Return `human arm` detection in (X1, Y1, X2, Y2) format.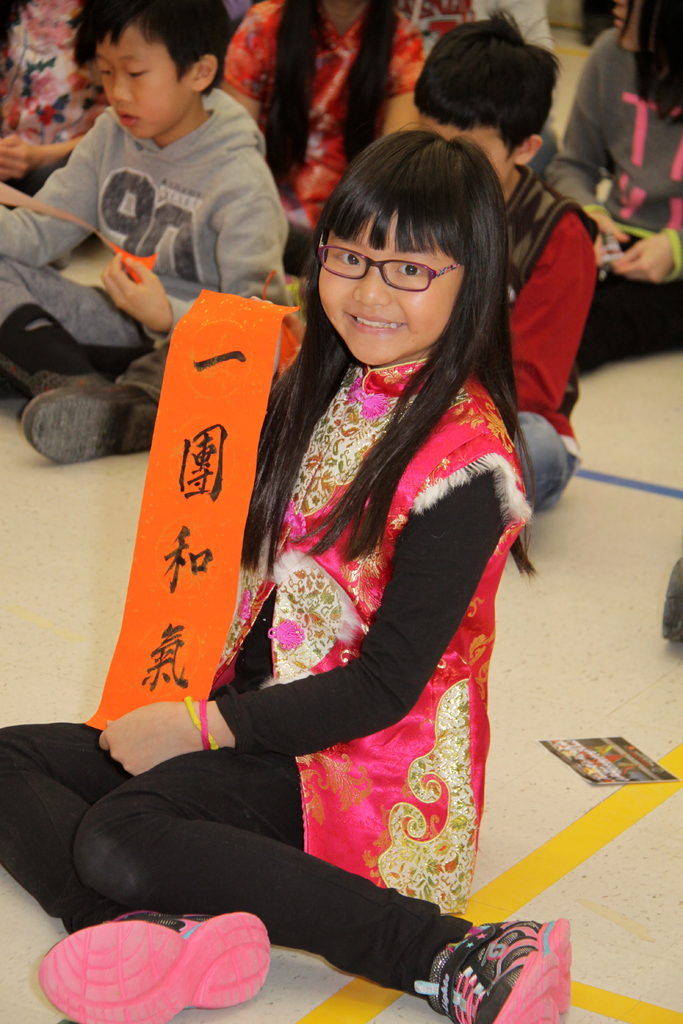
(611, 226, 679, 289).
